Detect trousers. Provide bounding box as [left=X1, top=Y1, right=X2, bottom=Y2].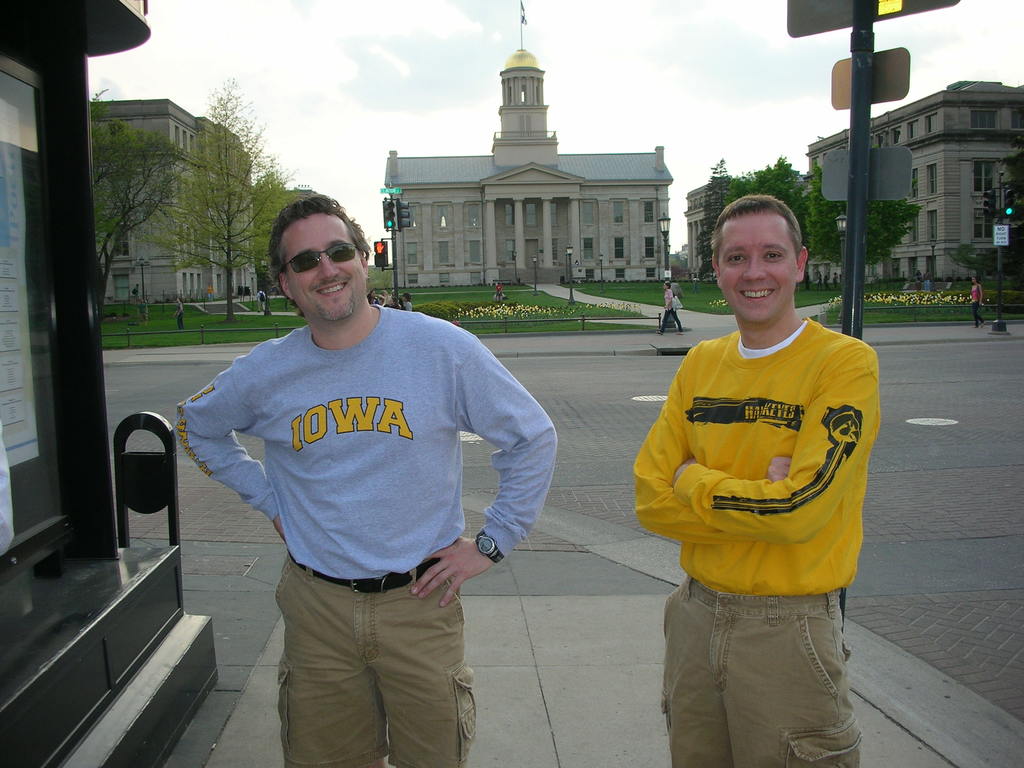
[left=970, top=300, right=984, bottom=325].
